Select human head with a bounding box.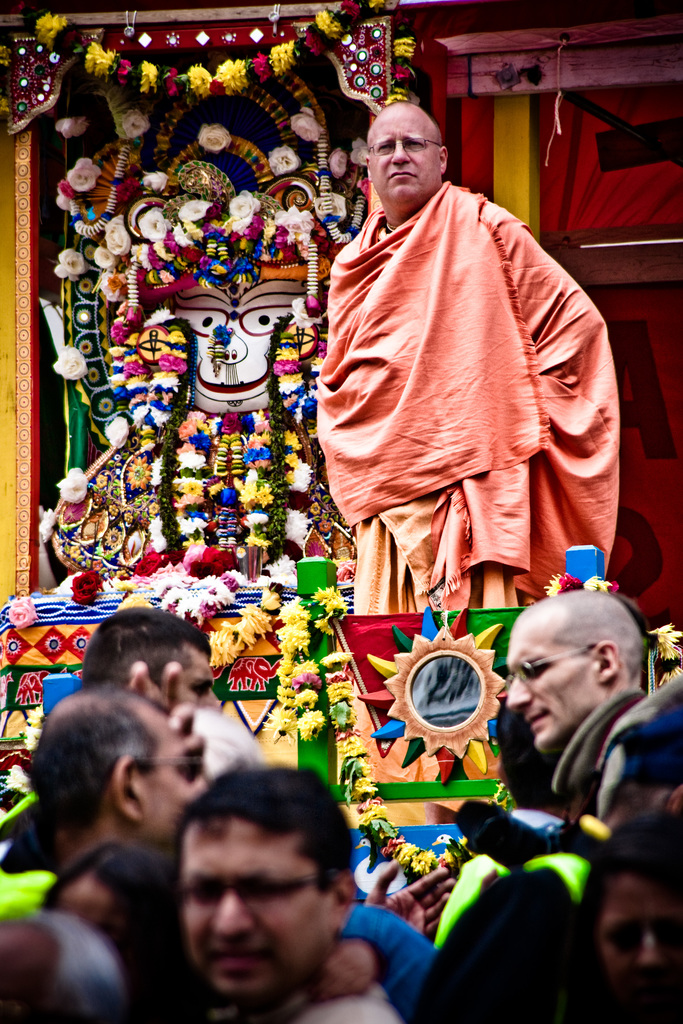
BBox(577, 816, 682, 1021).
